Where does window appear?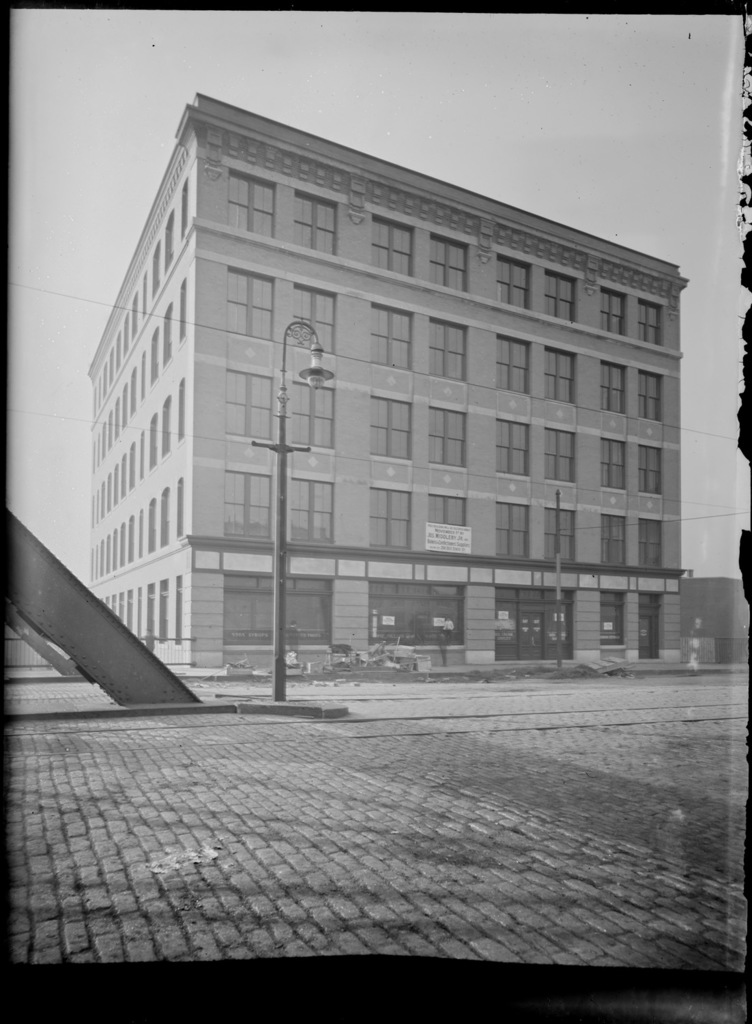
Appears at bbox(221, 373, 274, 444).
